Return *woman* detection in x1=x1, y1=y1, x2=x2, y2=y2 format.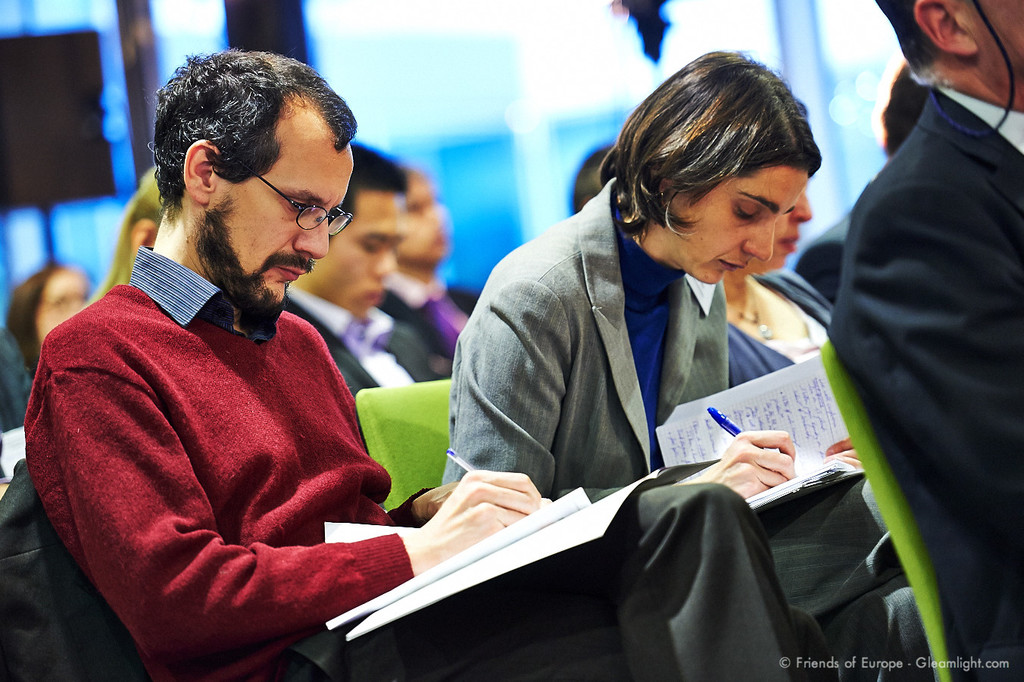
x1=438, y1=45, x2=935, y2=681.
